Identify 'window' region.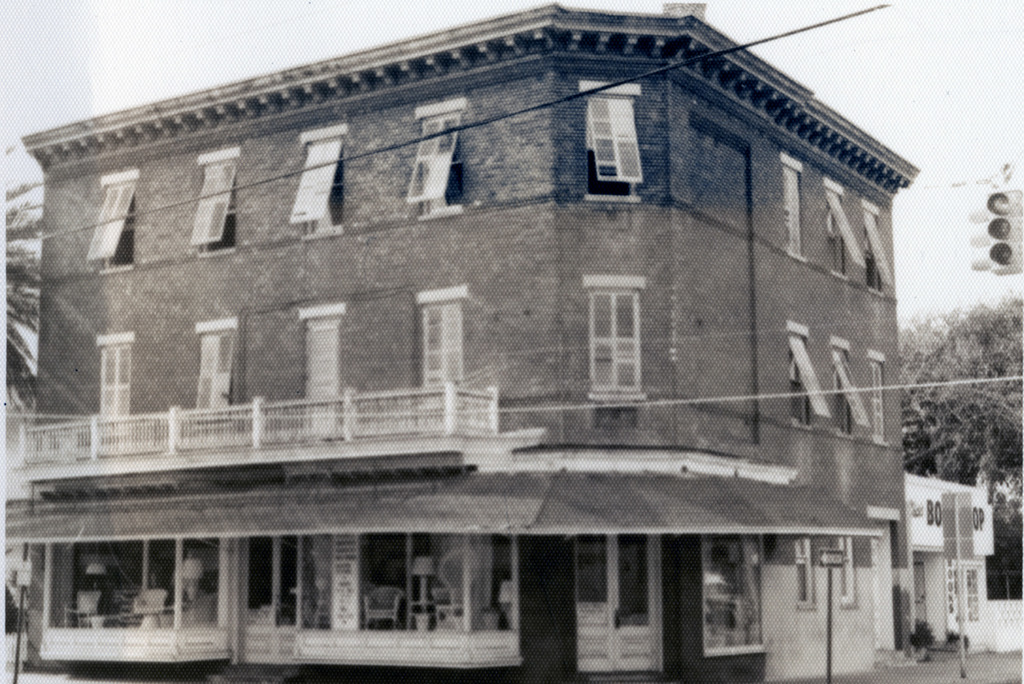
Region: [183, 147, 241, 250].
